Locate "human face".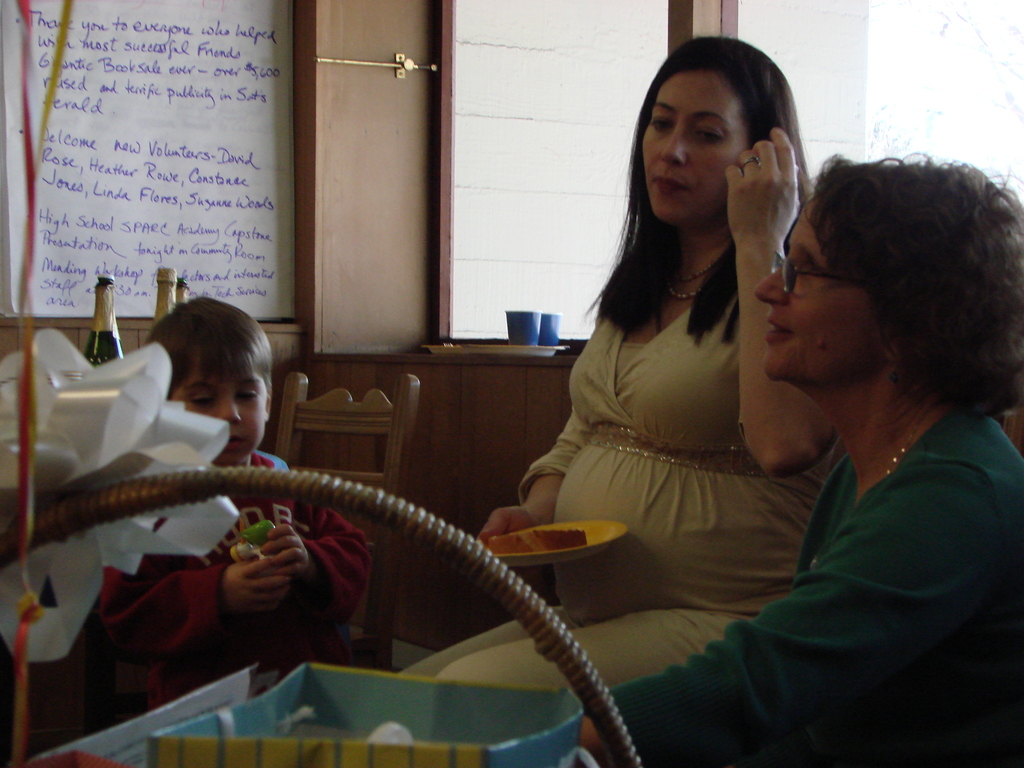
Bounding box: 751, 209, 883, 371.
